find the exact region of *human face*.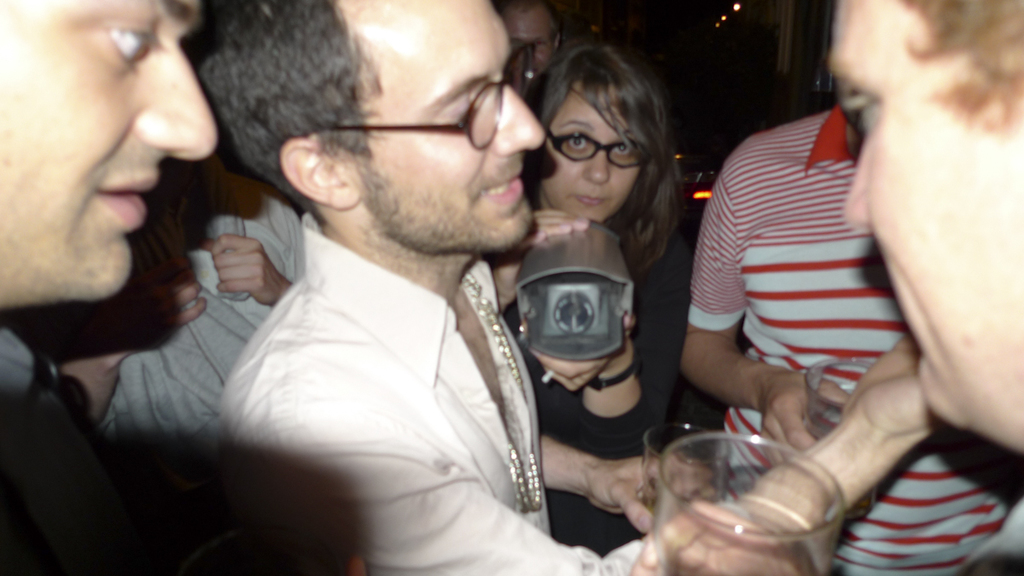
Exact region: [x1=538, y1=79, x2=641, y2=224].
